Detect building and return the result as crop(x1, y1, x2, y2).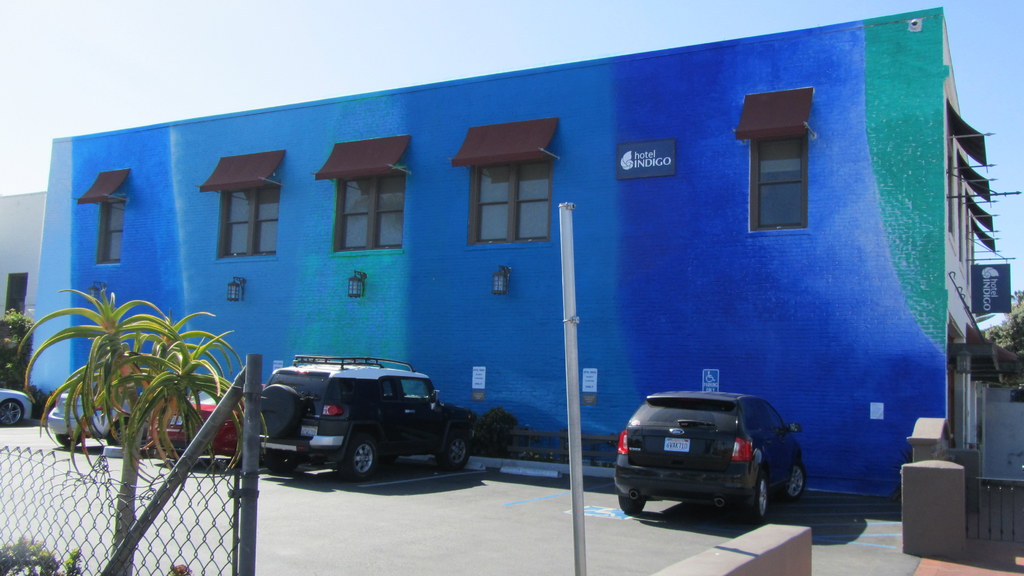
crop(0, 4, 1023, 502).
